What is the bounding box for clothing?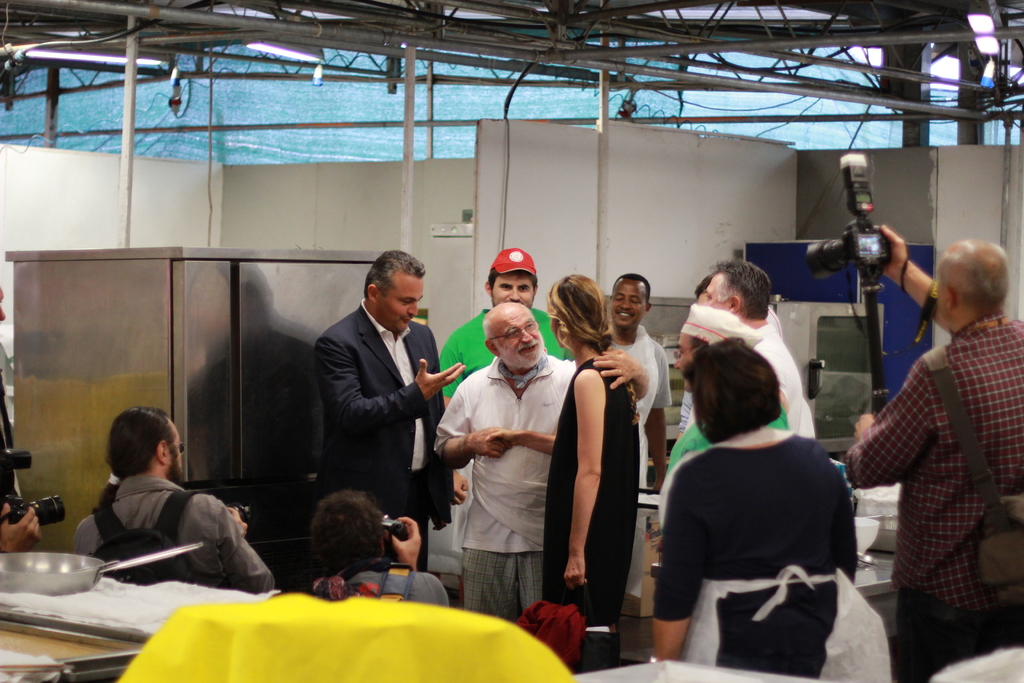
bbox=(342, 556, 451, 609).
